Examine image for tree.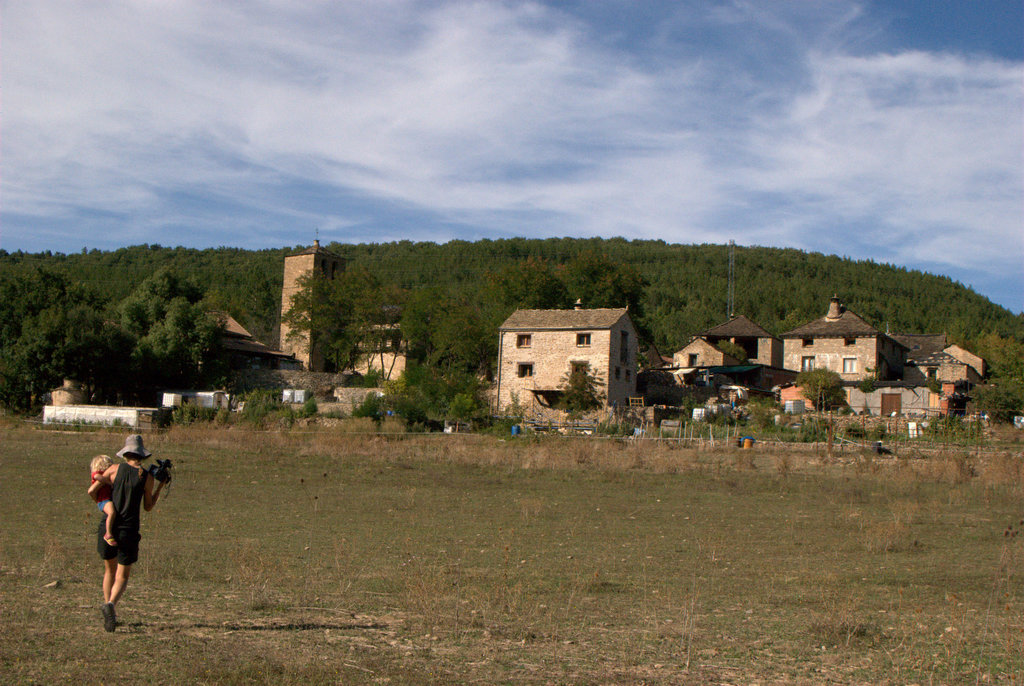
Examination result: rect(285, 256, 394, 404).
